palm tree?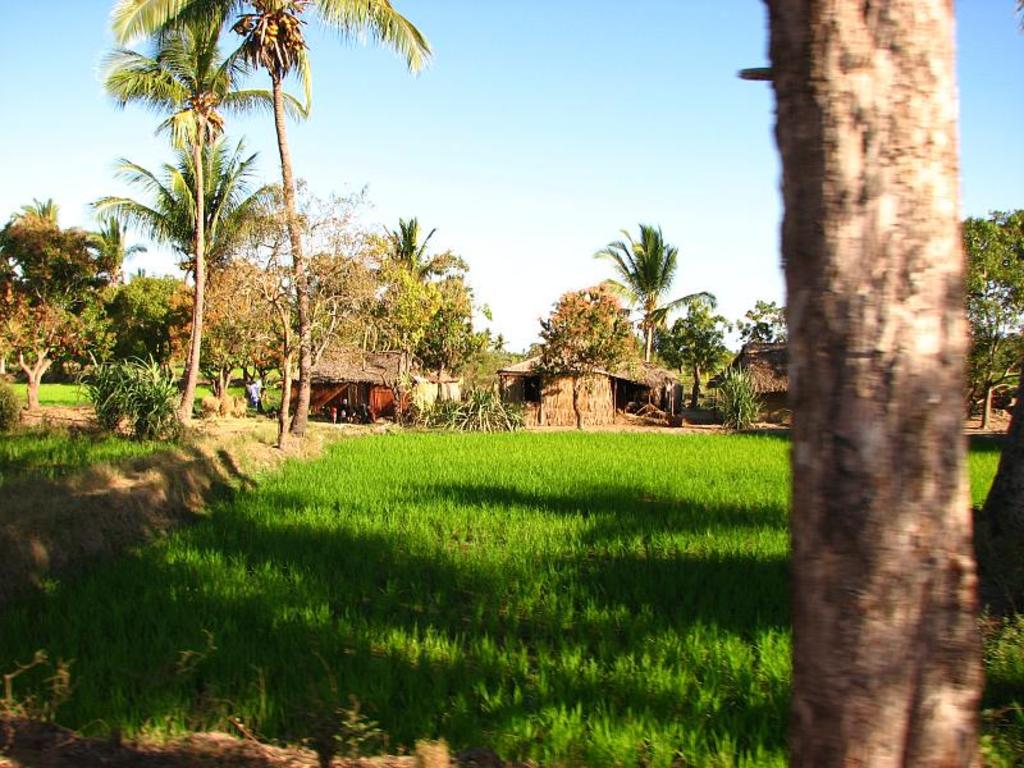
l=106, t=0, r=266, b=349
